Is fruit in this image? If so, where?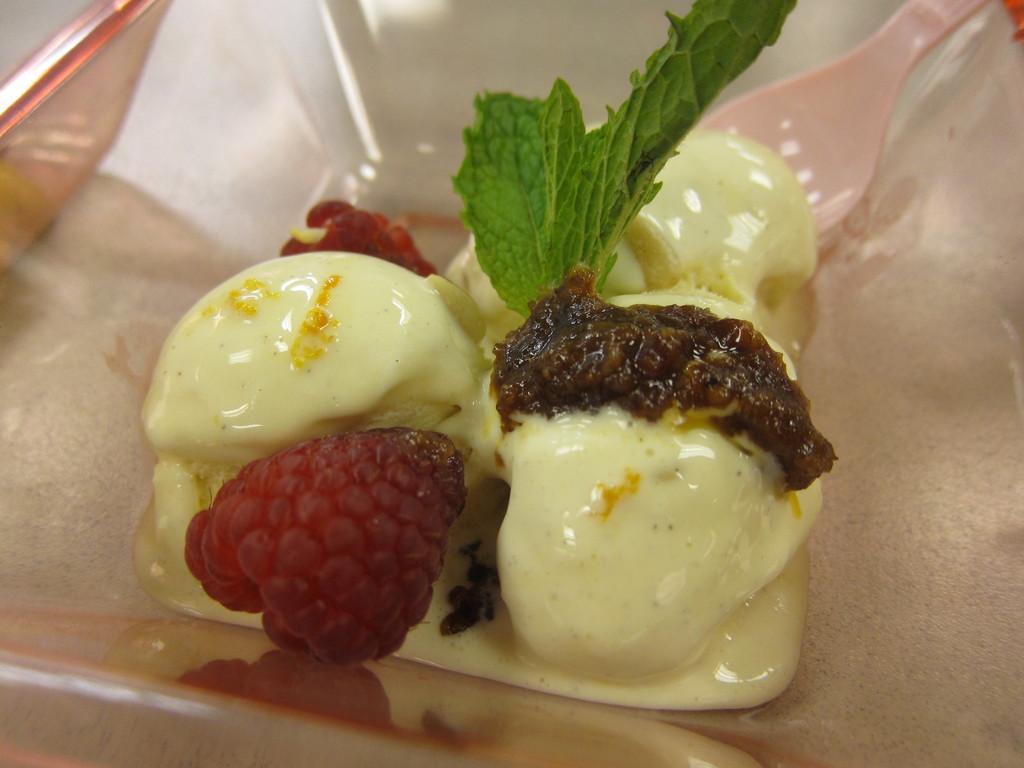
Yes, at <box>278,197,432,279</box>.
